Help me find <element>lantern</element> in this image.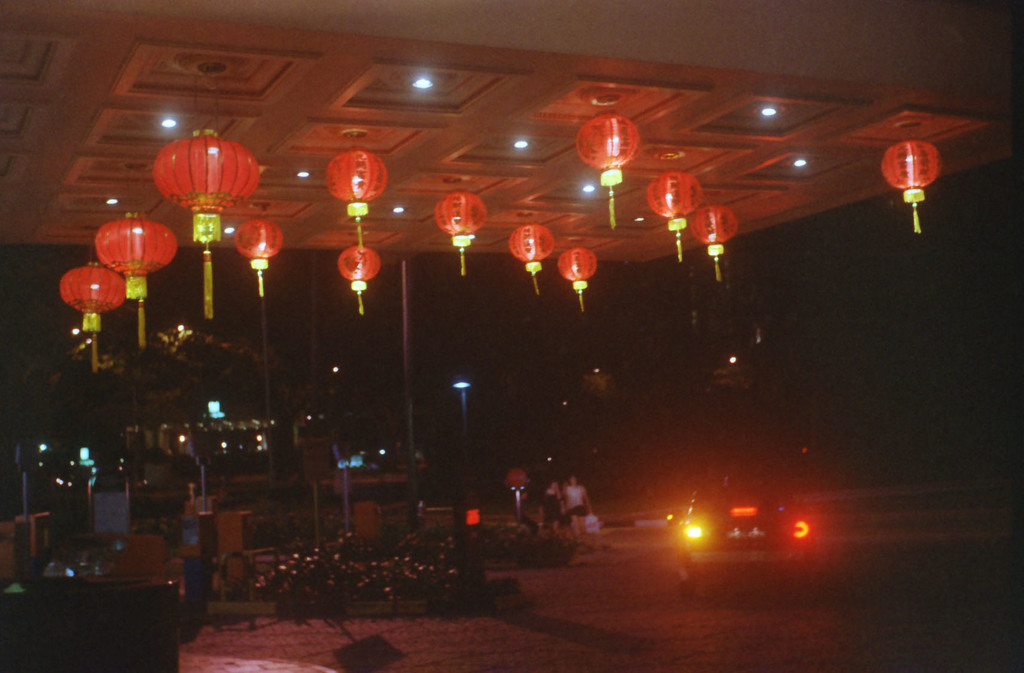
Found it: pyautogui.locateOnScreen(879, 136, 944, 233).
